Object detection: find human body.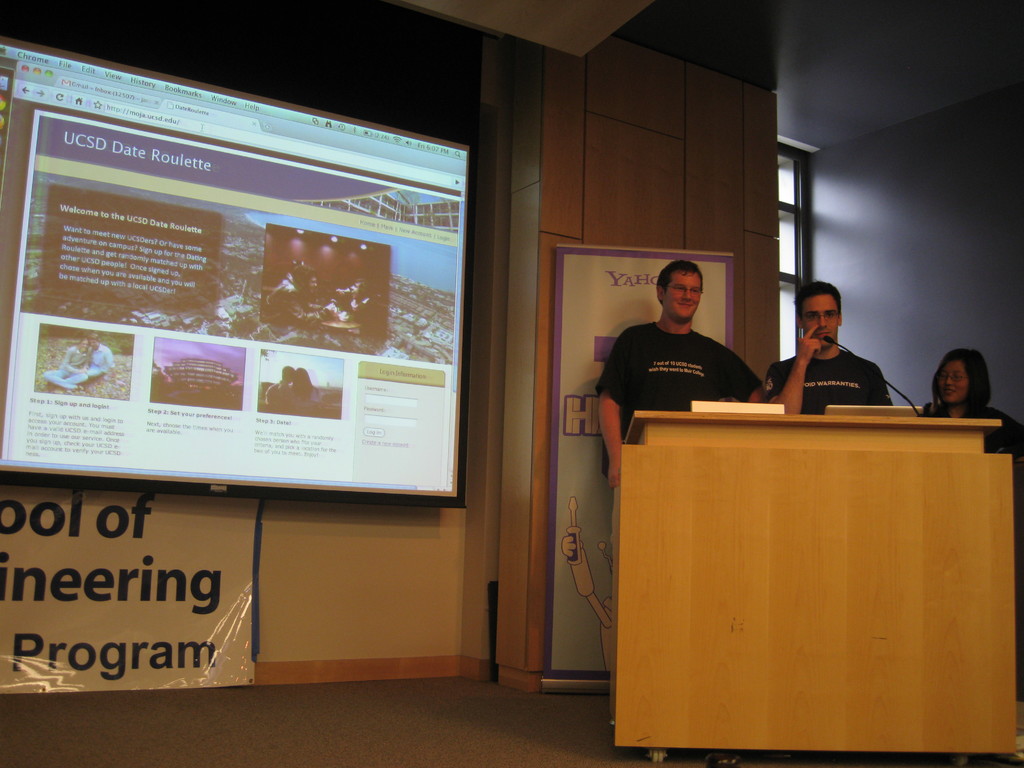
915,403,1023,463.
